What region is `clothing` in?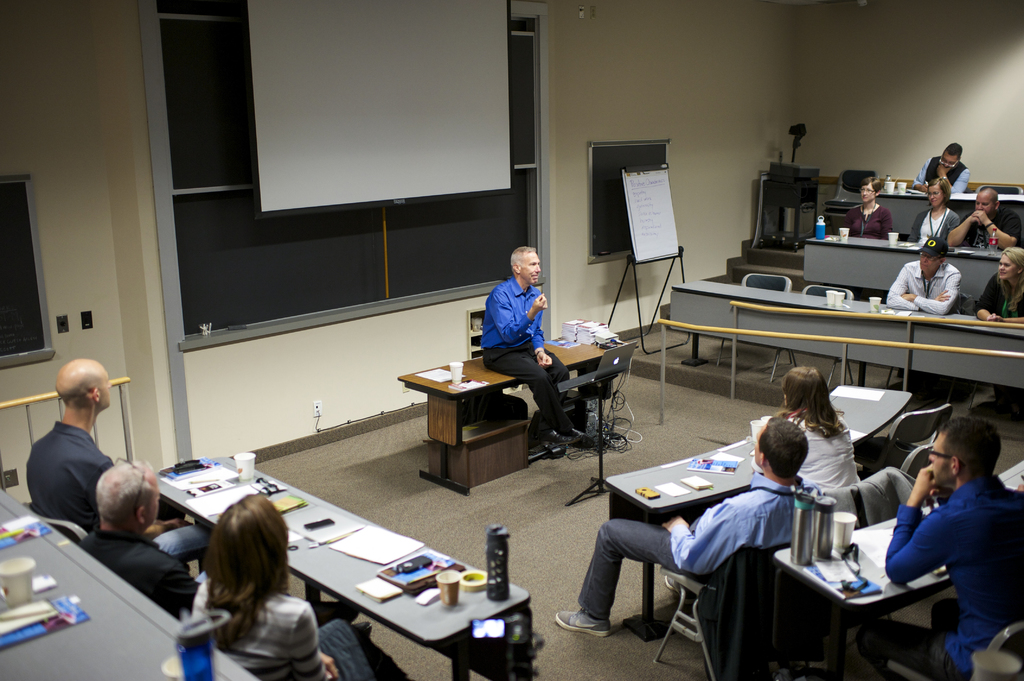
[916,156,971,189].
